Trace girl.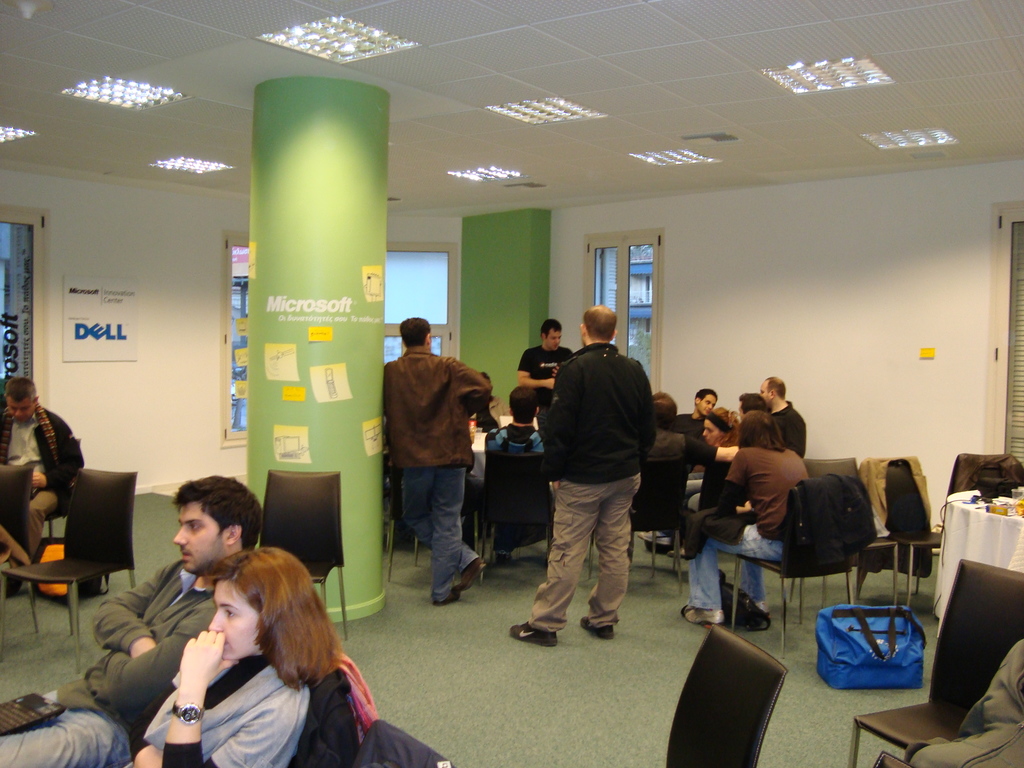
Traced to {"x1": 700, "y1": 399, "x2": 742, "y2": 513}.
